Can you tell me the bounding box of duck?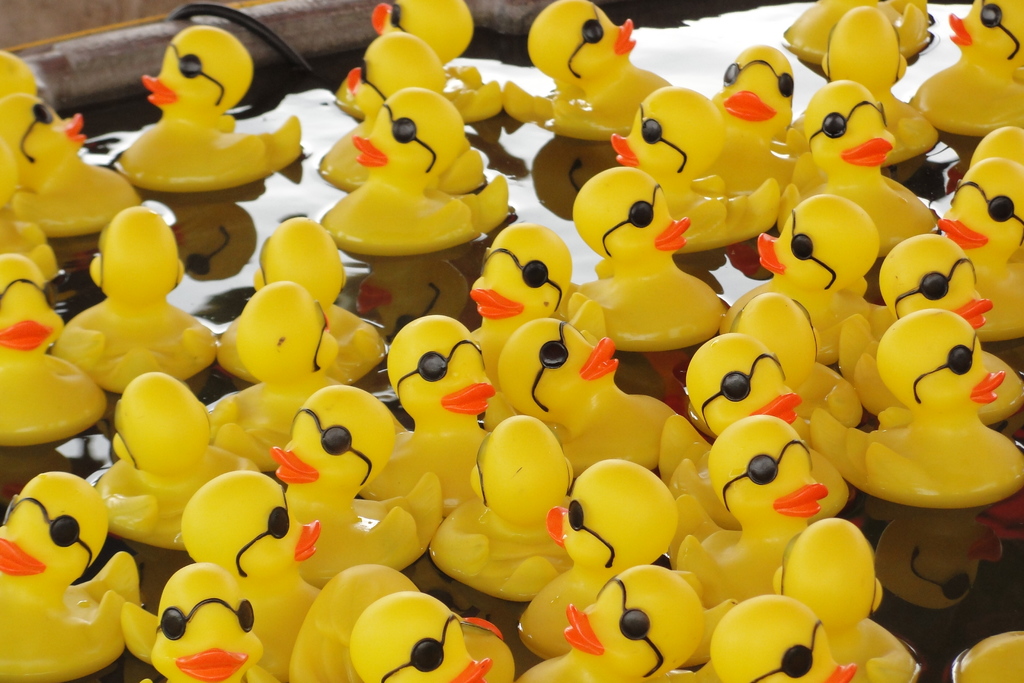
(244,213,400,388).
